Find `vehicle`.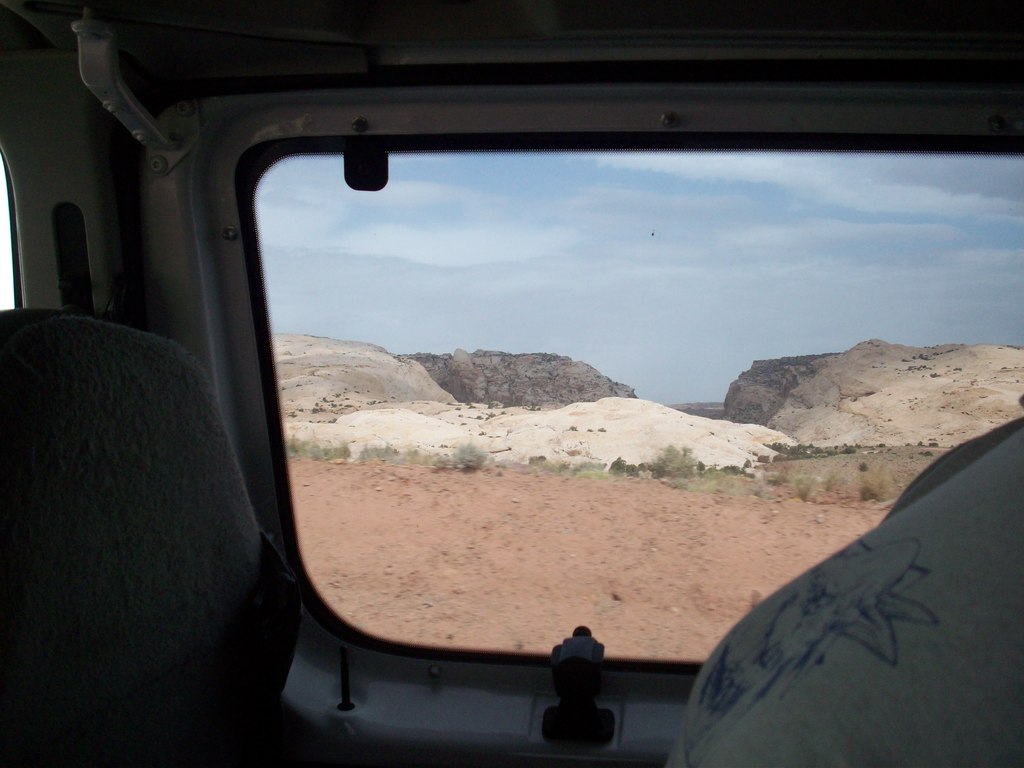
<bbox>108, 20, 1023, 743</bbox>.
